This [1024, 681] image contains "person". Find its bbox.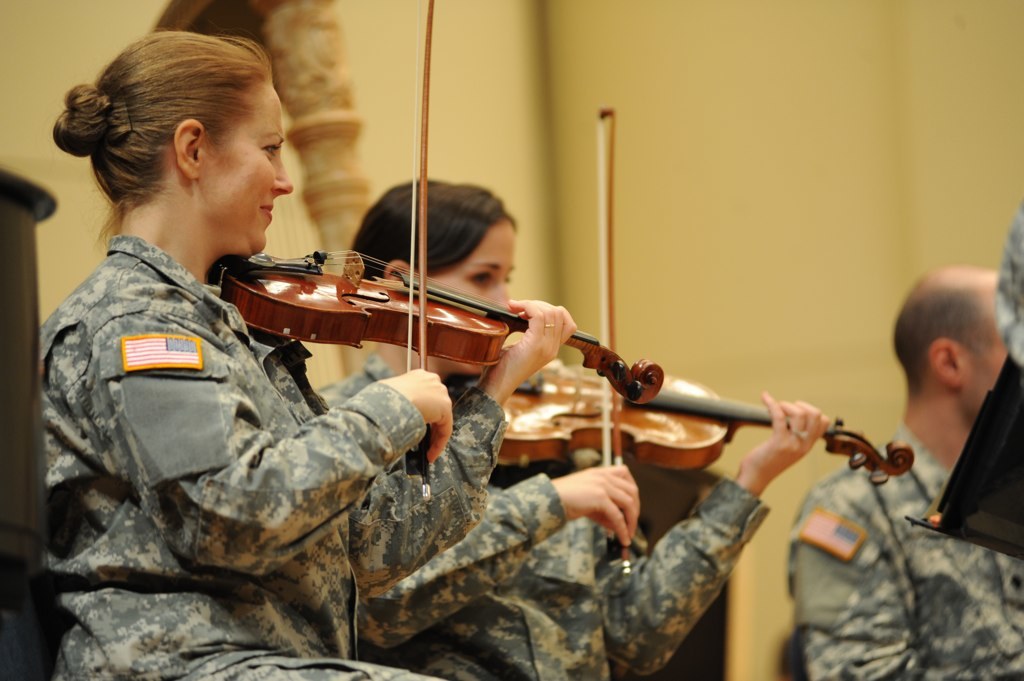
bbox(306, 175, 837, 680).
